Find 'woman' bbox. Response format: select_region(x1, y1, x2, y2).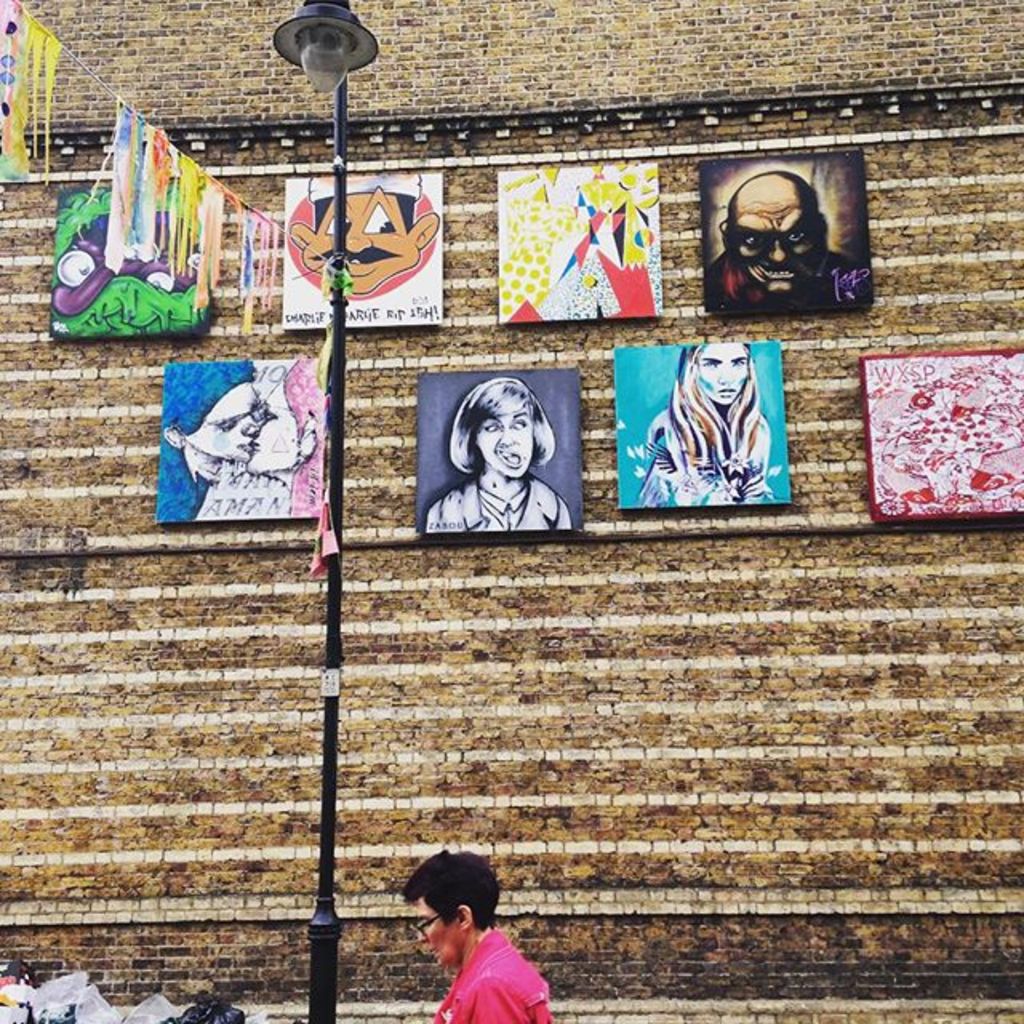
select_region(370, 854, 552, 1006).
